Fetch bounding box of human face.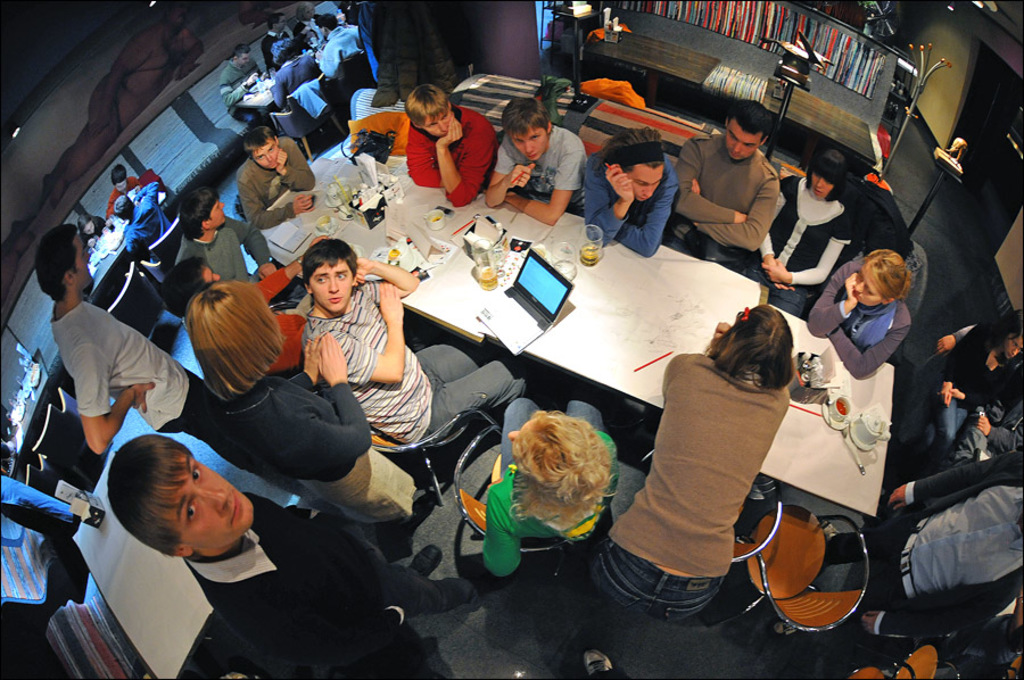
Bbox: [left=308, top=262, right=354, bottom=314].
